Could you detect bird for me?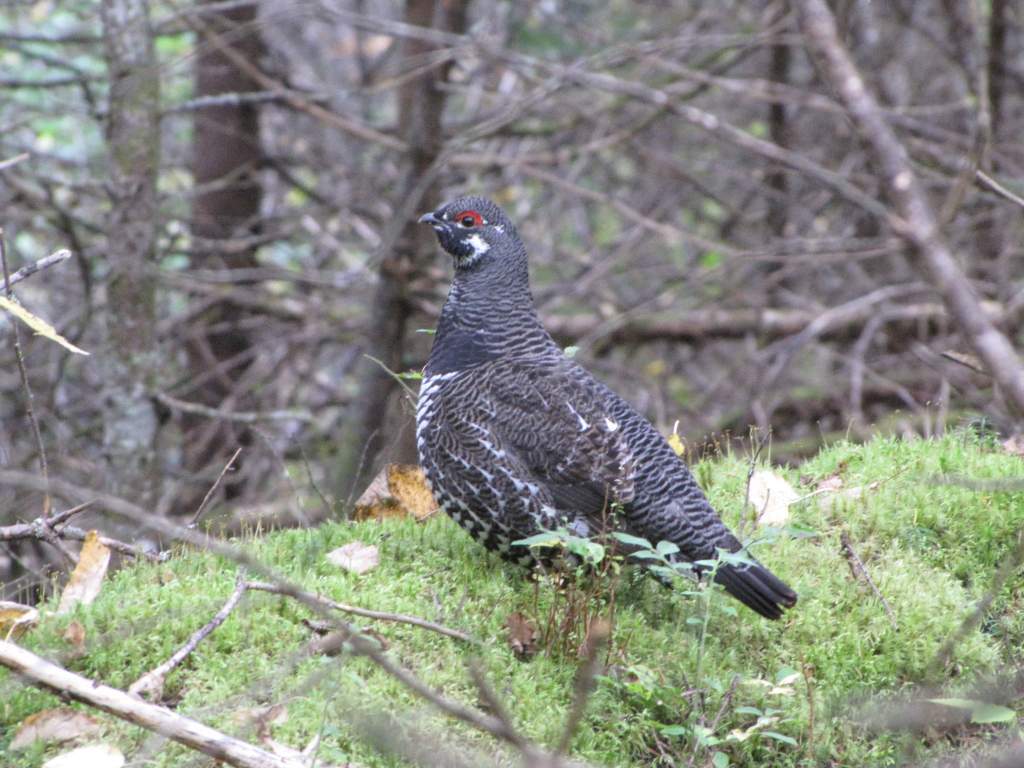
Detection result: (403,189,801,620).
